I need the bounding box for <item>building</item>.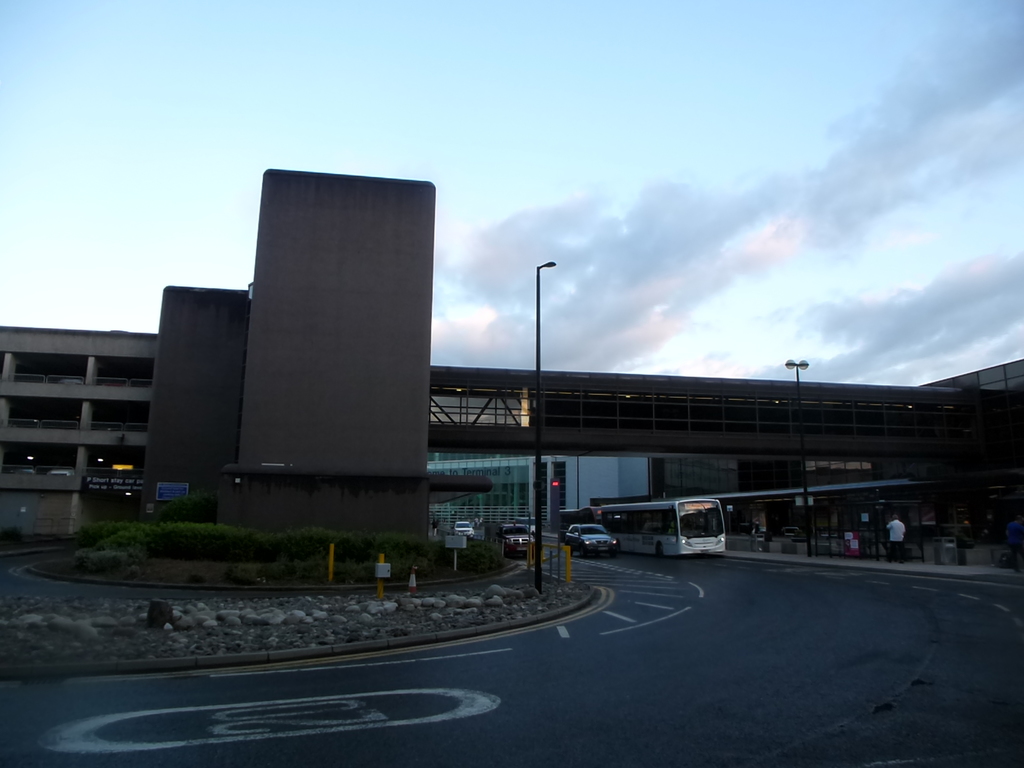
Here it is: bbox=[0, 323, 1023, 562].
